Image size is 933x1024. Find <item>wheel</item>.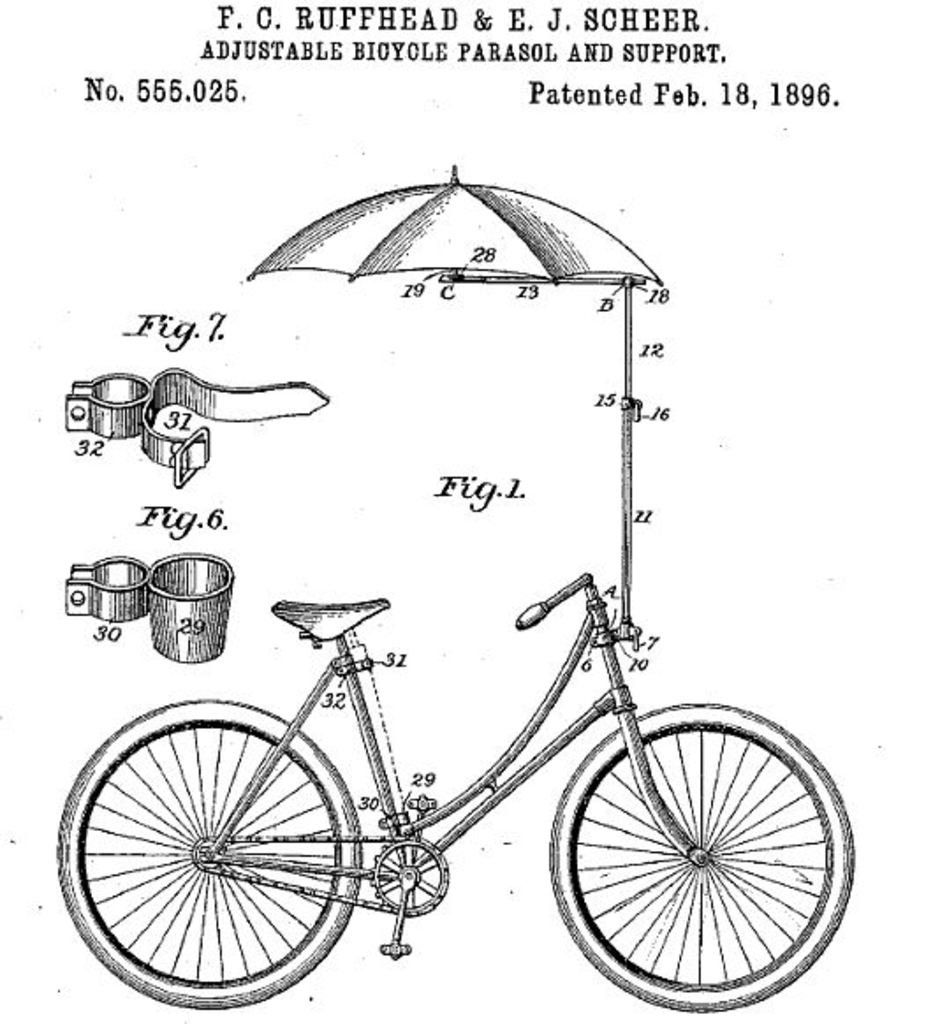
x1=55, y1=699, x2=356, y2=1008.
